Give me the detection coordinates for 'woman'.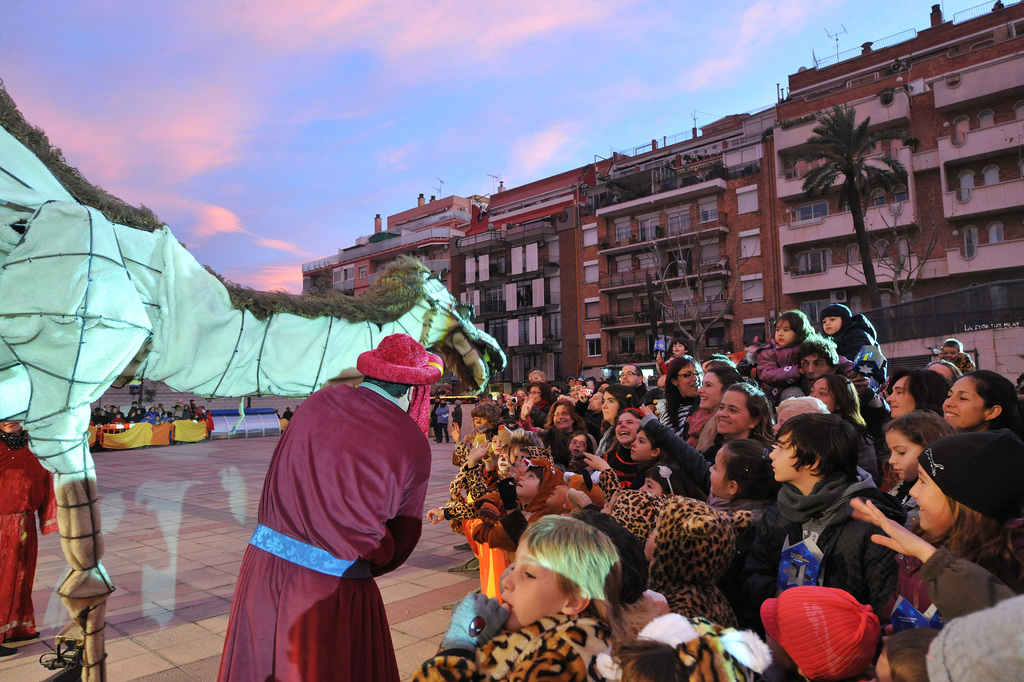
x1=542 y1=397 x2=598 y2=454.
